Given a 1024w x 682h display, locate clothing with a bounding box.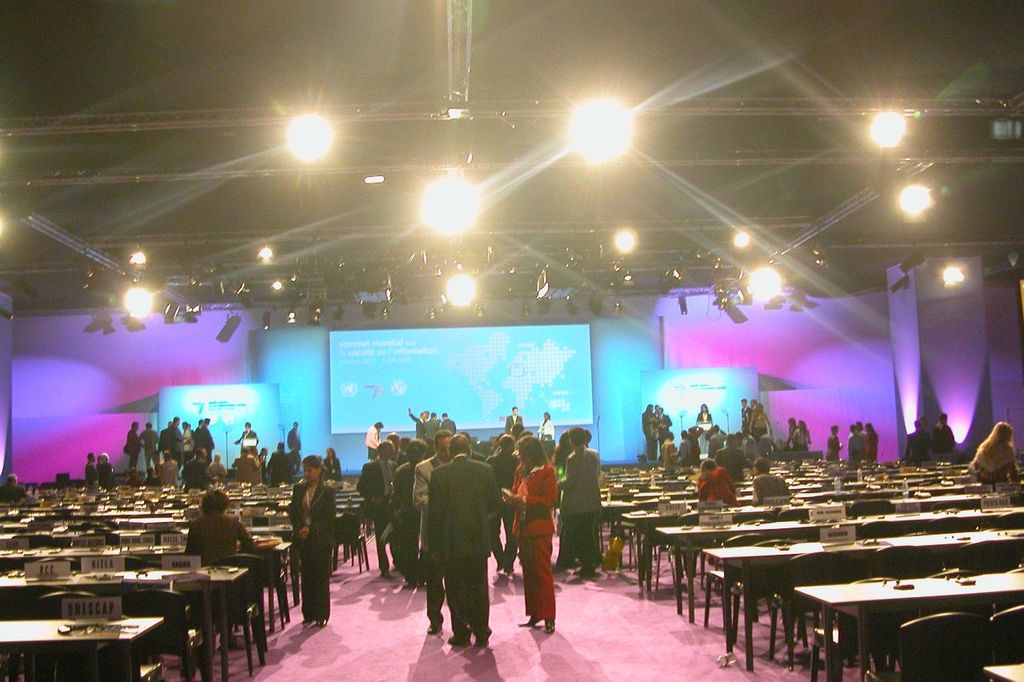
Located: (left=739, top=406, right=752, bottom=442).
